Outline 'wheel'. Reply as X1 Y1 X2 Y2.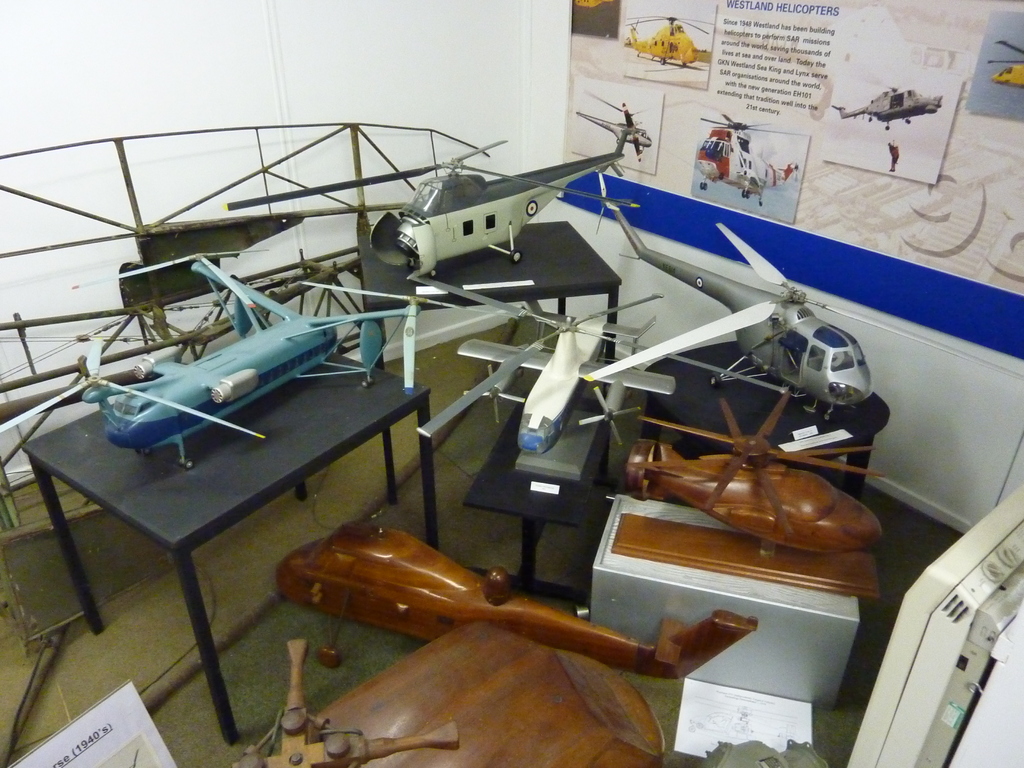
759 200 766 205.
